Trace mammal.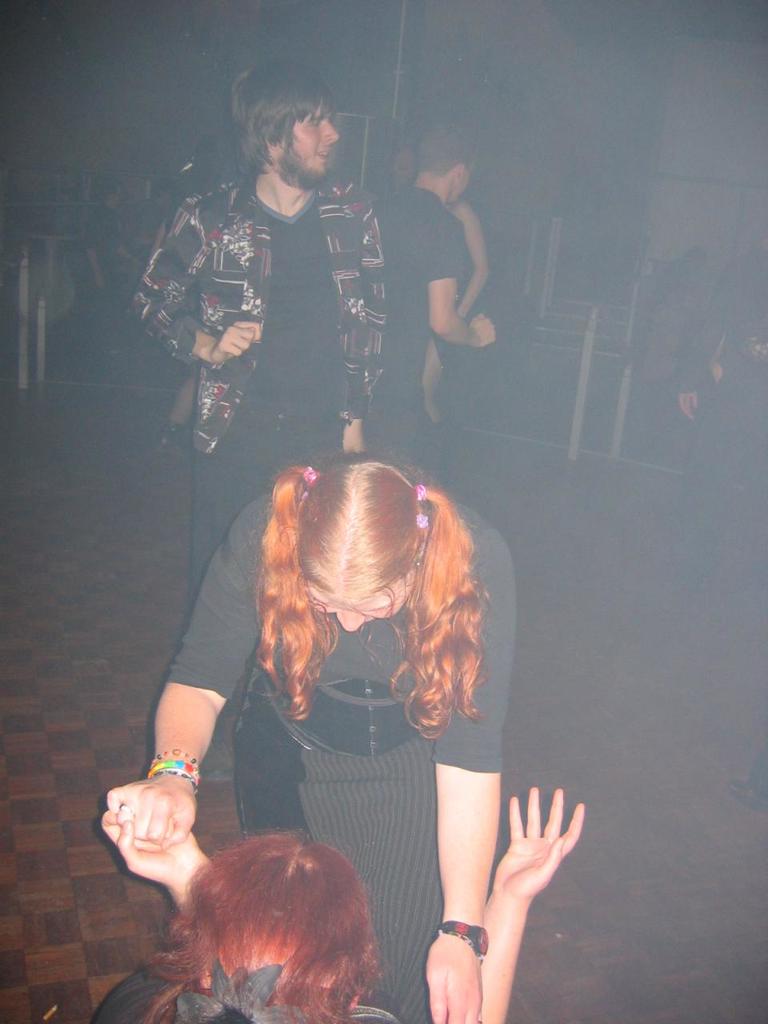
Traced to pyautogui.locateOnScreen(95, 449, 505, 1022).
